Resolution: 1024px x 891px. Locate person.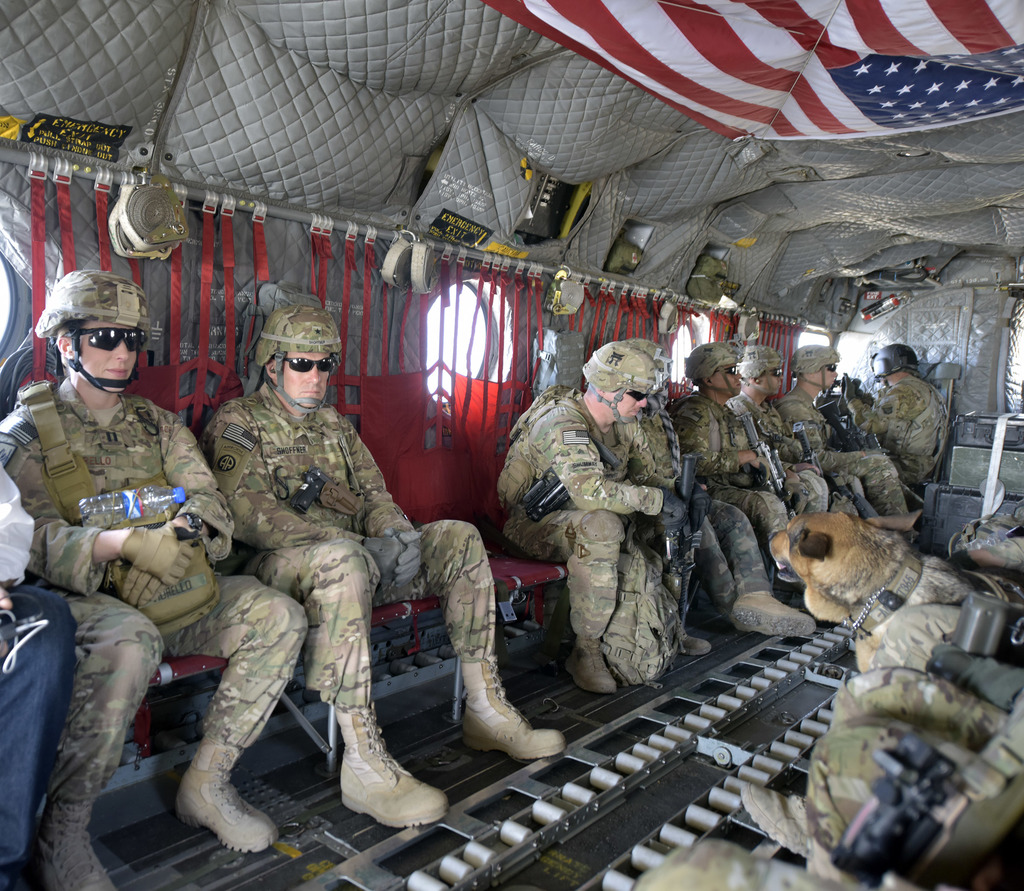
[730, 644, 1023, 890].
